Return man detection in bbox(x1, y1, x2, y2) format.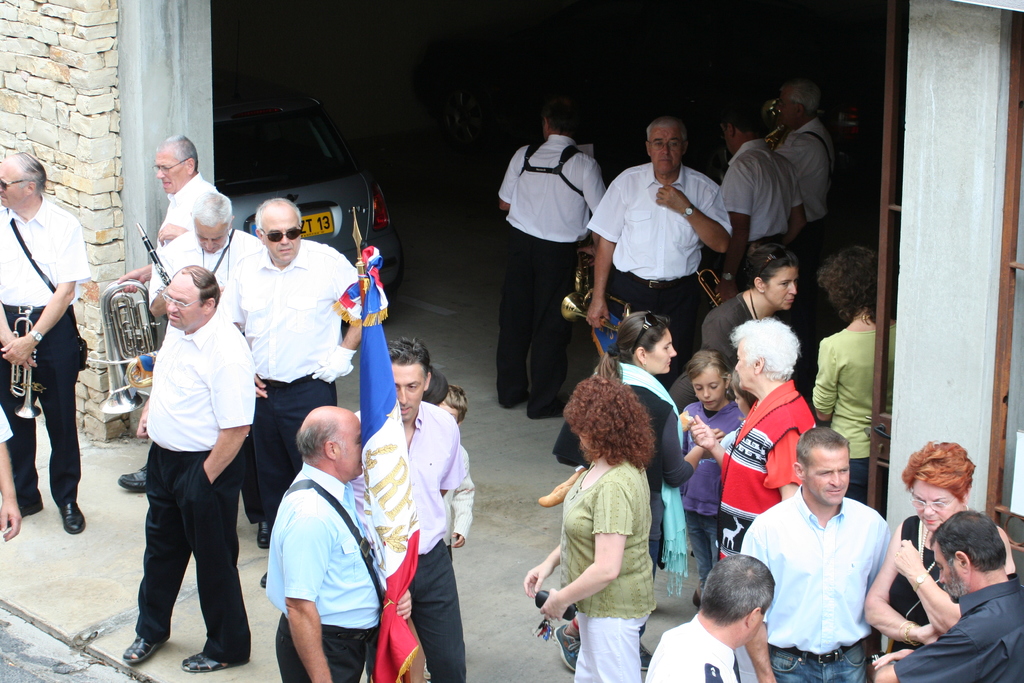
bbox(492, 95, 610, 424).
